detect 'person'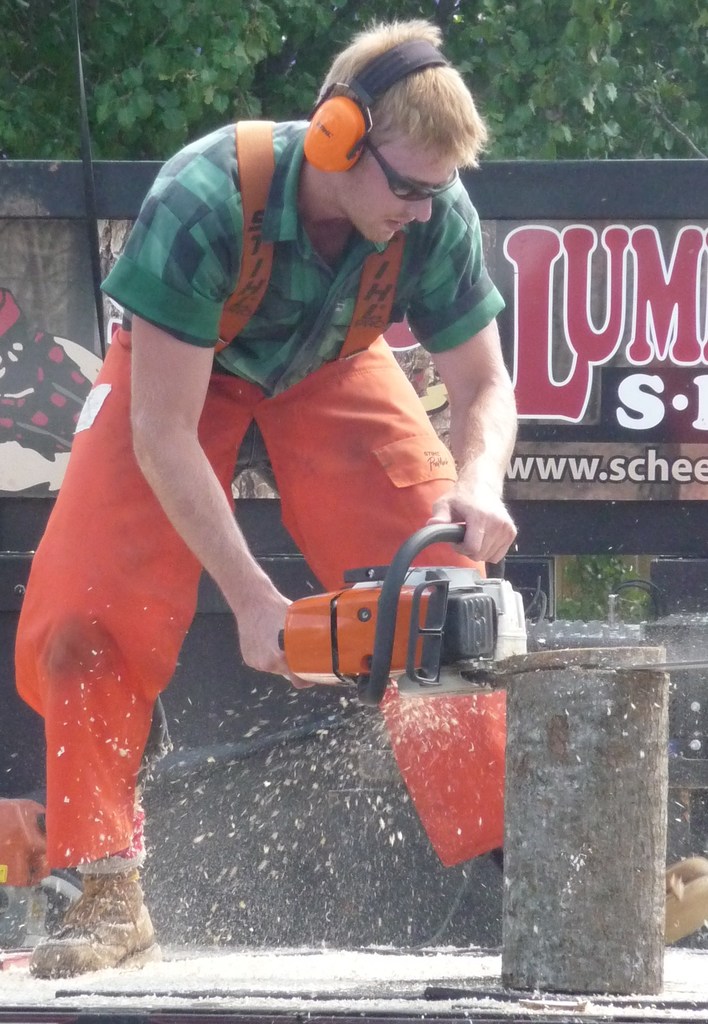
[13,22,707,988]
